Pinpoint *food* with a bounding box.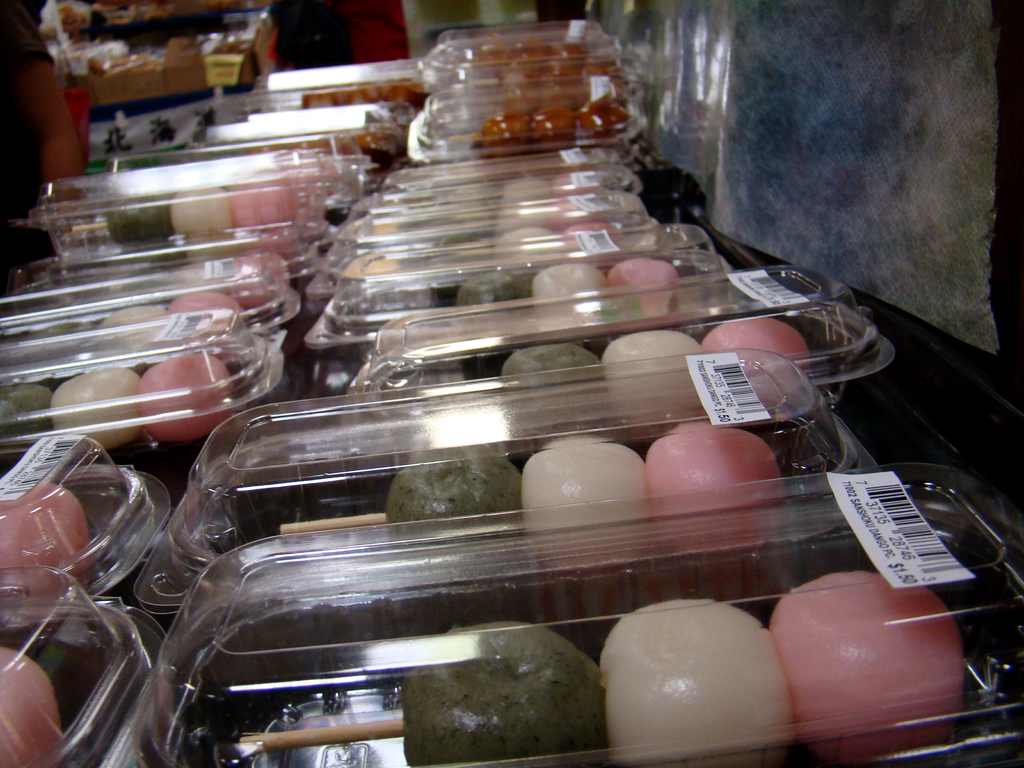
x1=303, y1=83, x2=337, y2=114.
